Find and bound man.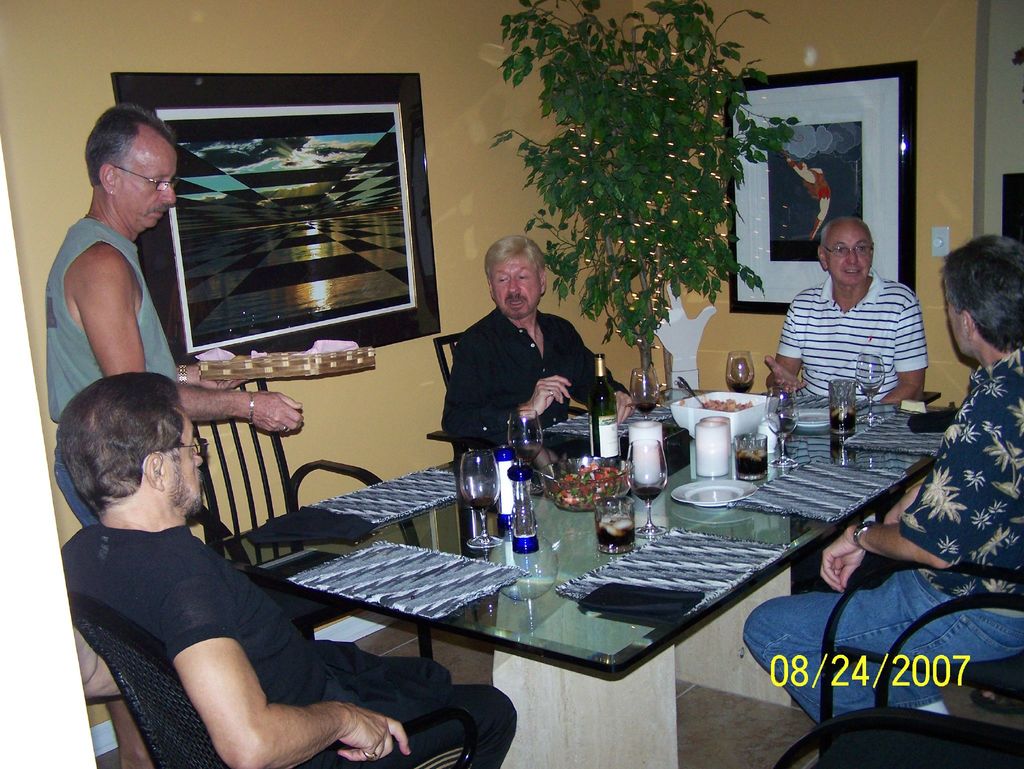
Bound: x1=742 y1=230 x2=1023 y2=726.
